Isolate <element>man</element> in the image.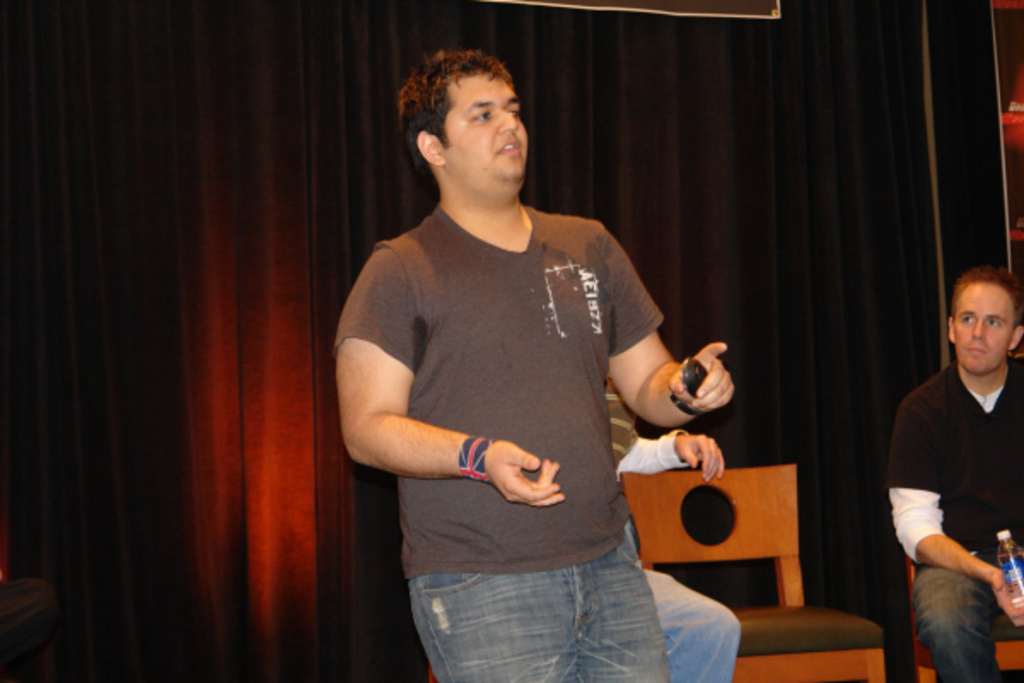
Isolated region: bbox=[340, 48, 737, 681].
